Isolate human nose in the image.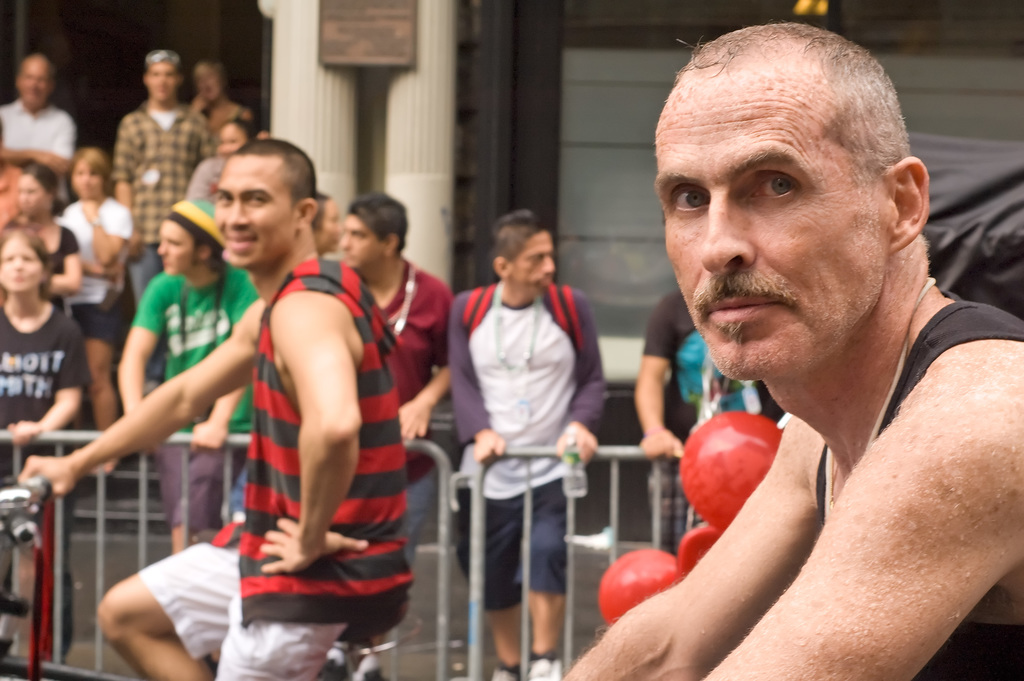
Isolated region: 701,186,755,280.
